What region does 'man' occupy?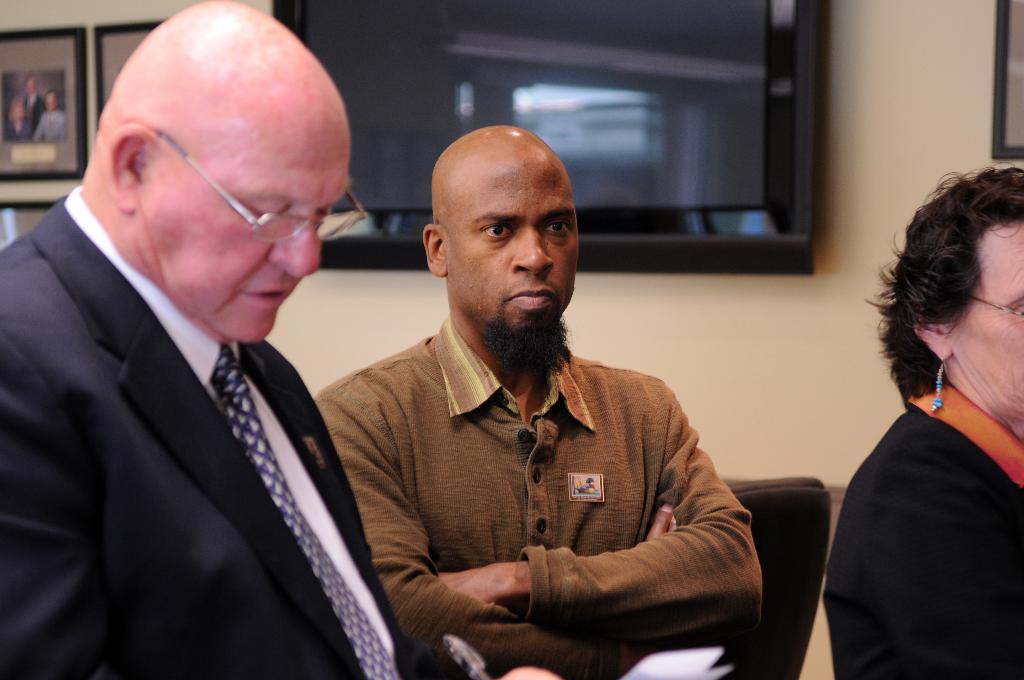
bbox(311, 127, 761, 679).
